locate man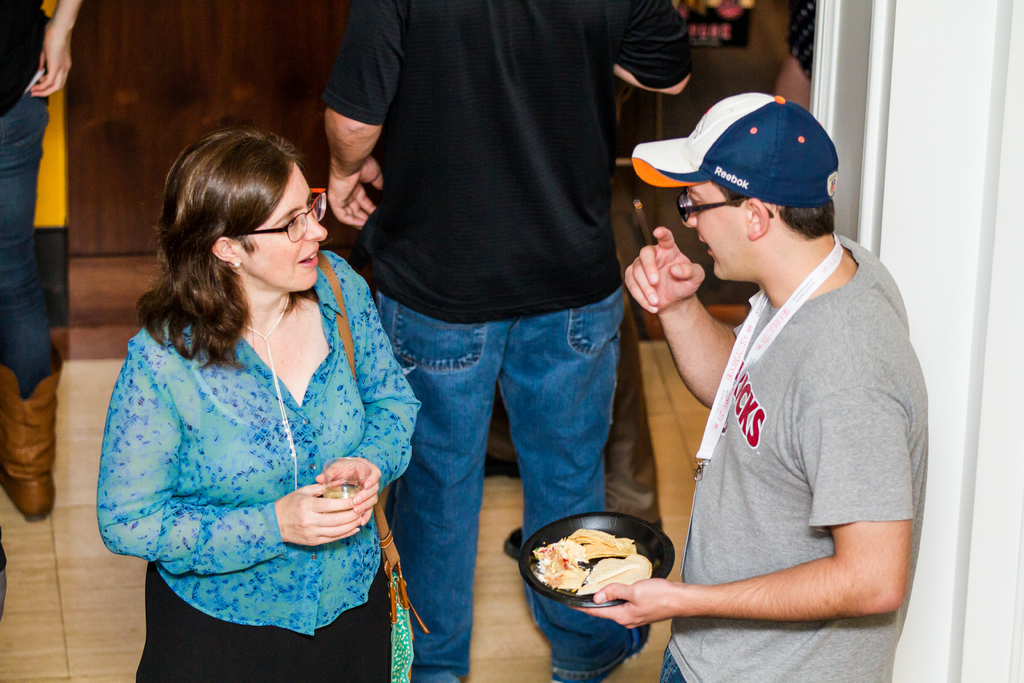
region(321, 0, 687, 682)
